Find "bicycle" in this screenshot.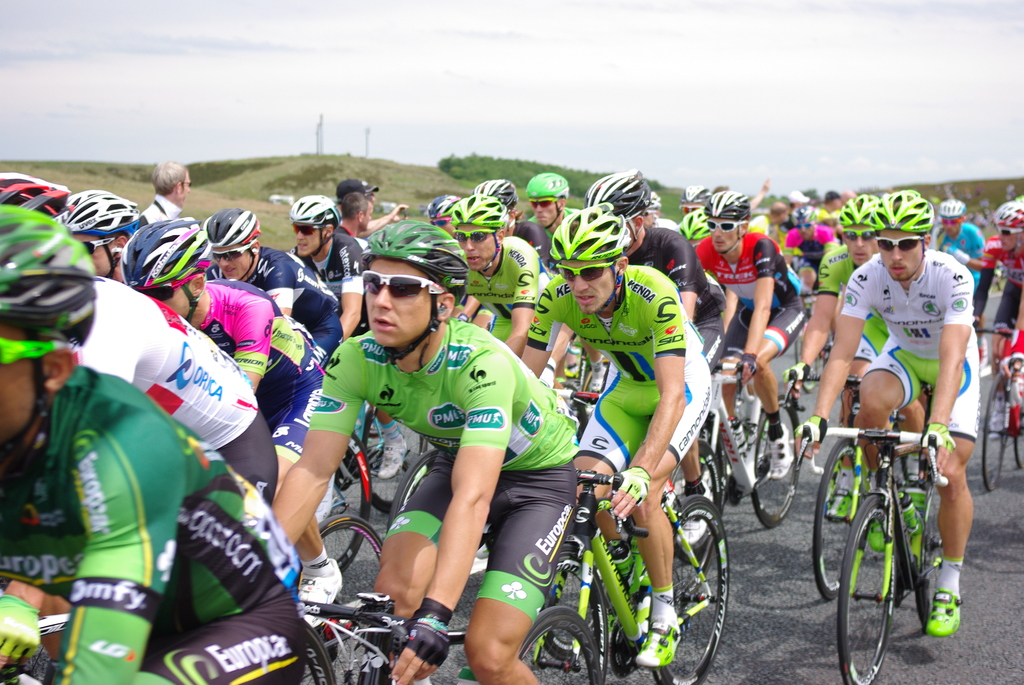
The bounding box for "bicycle" is [x1=314, y1=427, x2=378, y2=574].
